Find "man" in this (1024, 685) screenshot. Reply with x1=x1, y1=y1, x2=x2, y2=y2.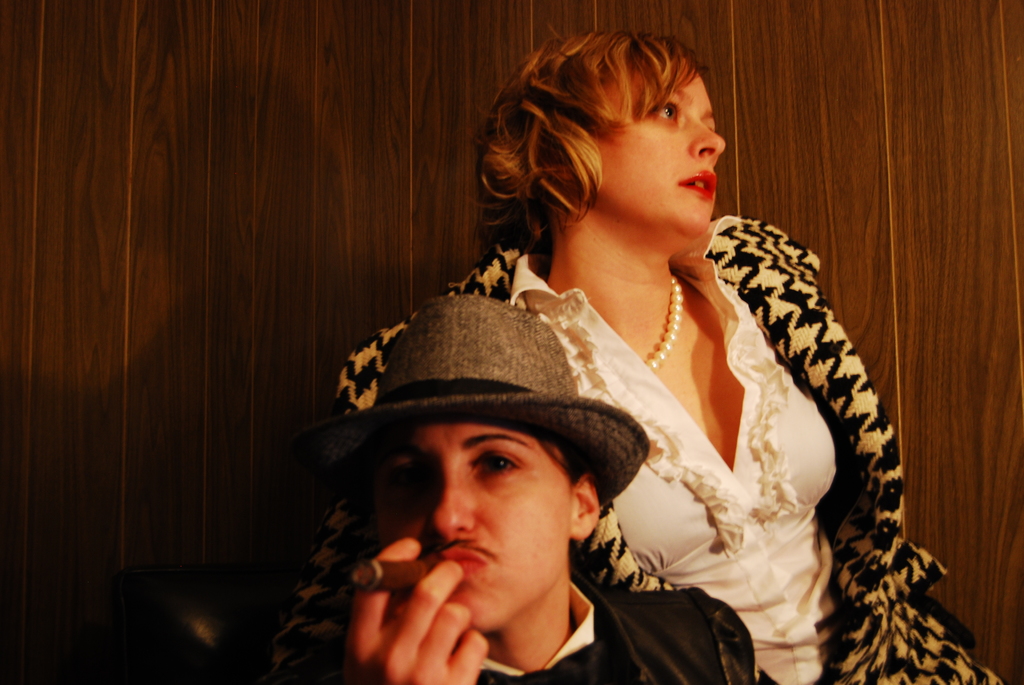
x1=275, y1=335, x2=711, y2=684.
